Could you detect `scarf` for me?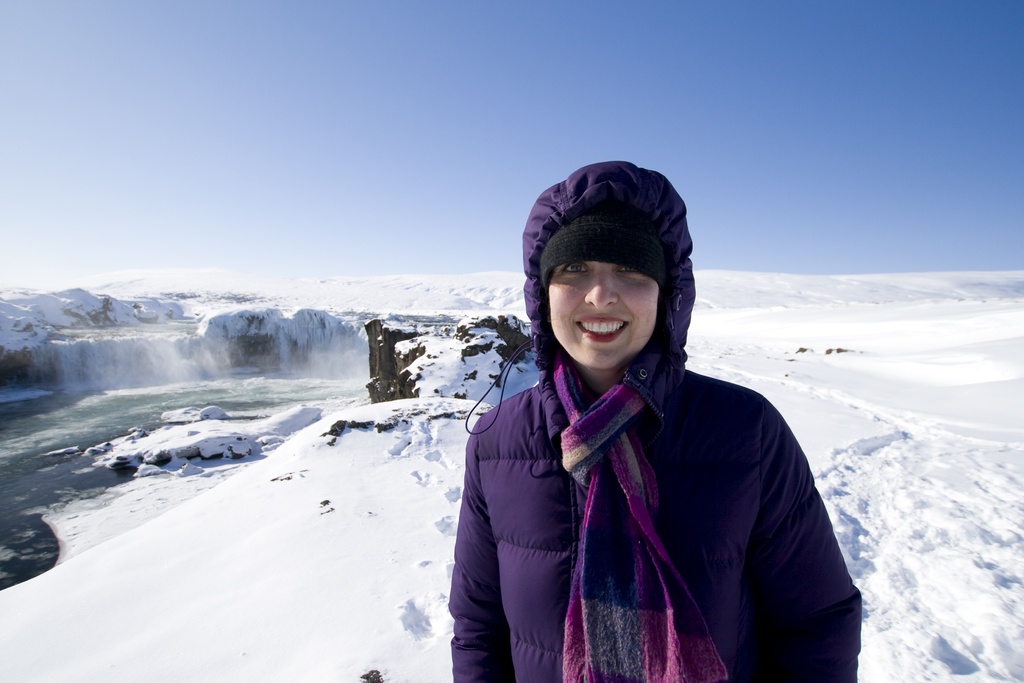
Detection result: x1=545 y1=347 x2=732 y2=682.
